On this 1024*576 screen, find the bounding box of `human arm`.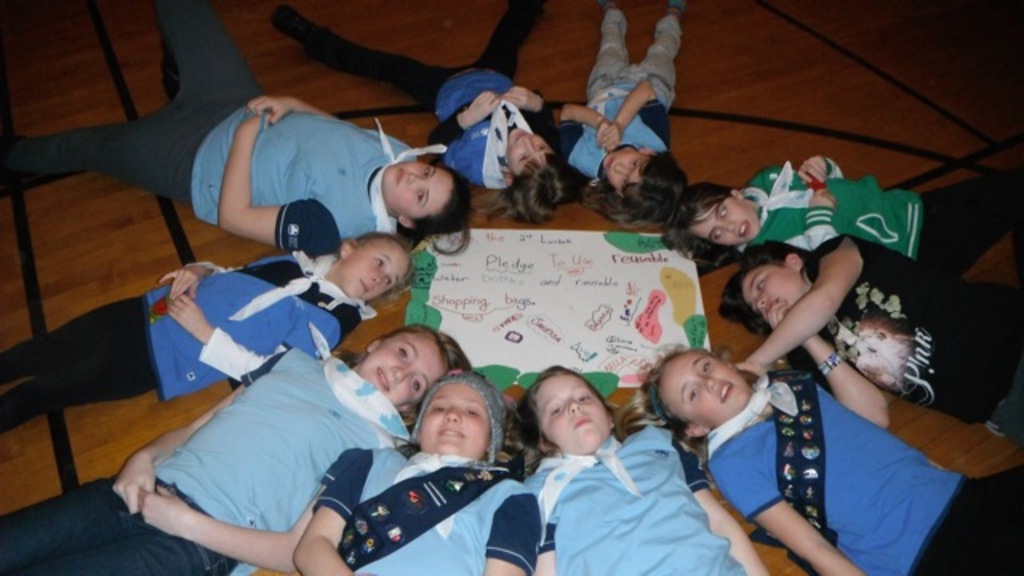
Bounding box: pyautogui.locateOnScreen(797, 152, 845, 184).
